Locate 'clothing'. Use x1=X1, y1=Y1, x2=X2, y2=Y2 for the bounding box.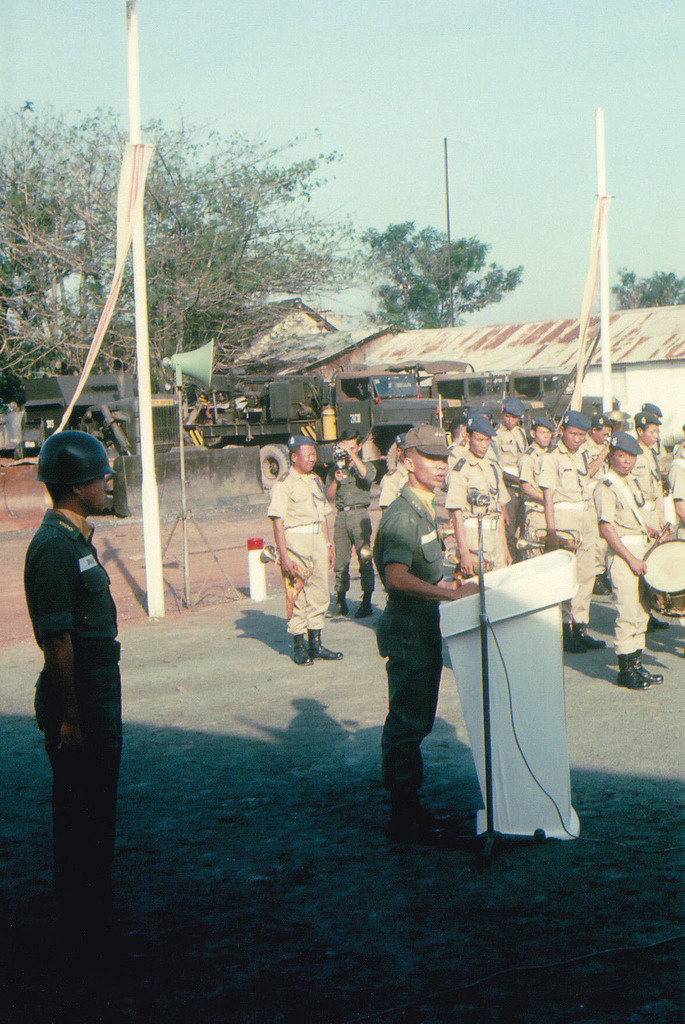
x1=18, y1=455, x2=134, y2=883.
